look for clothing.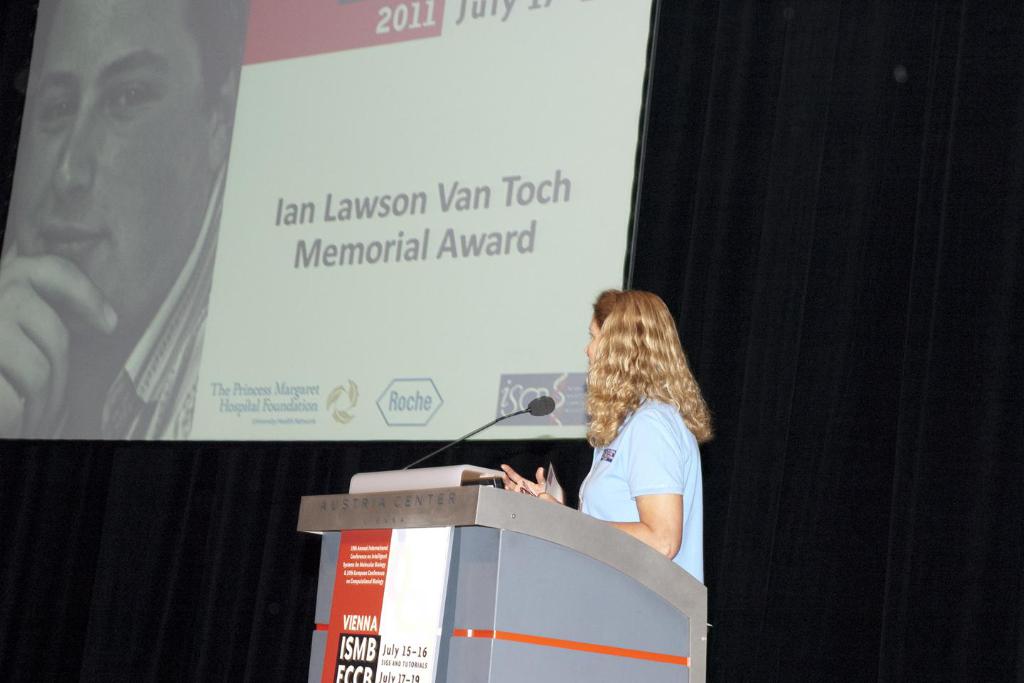
Found: left=573, top=394, right=707, bottom=591.
